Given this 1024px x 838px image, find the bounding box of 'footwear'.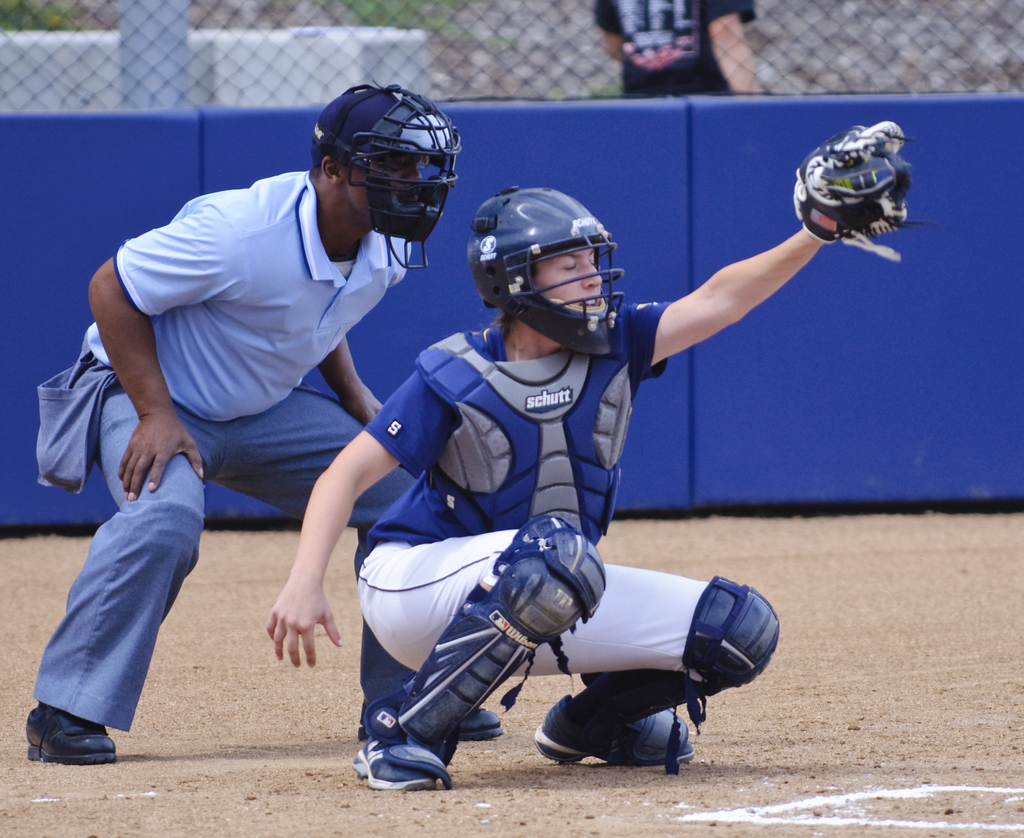
22,702,106,771.
